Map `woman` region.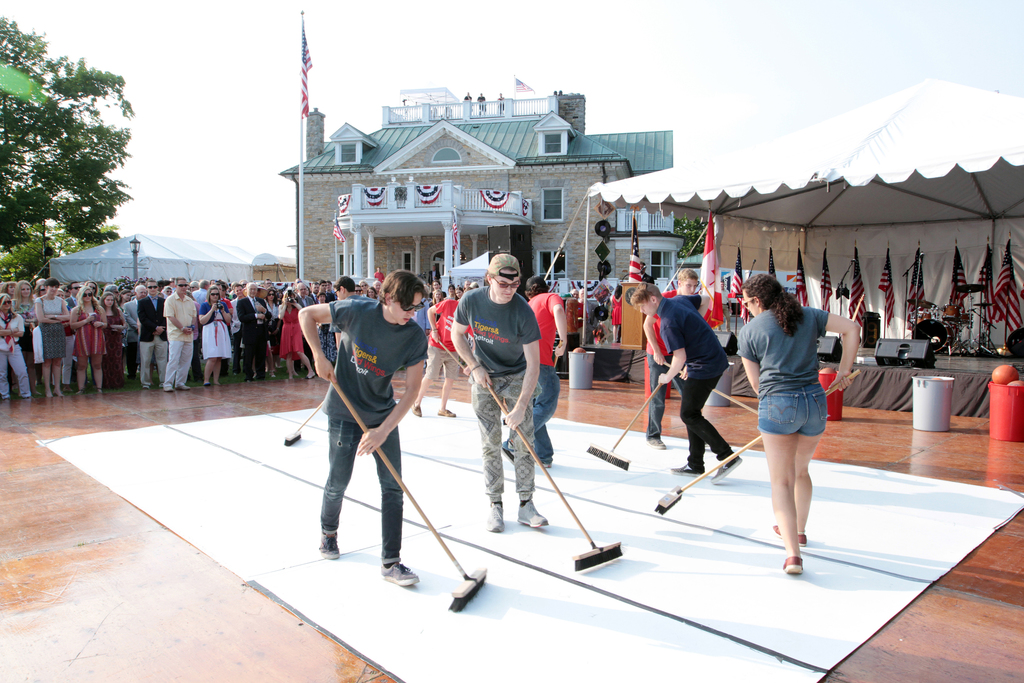
Mapped to {"x1": 608, "y1": 283, "x2": 623, "y2": 340}.
